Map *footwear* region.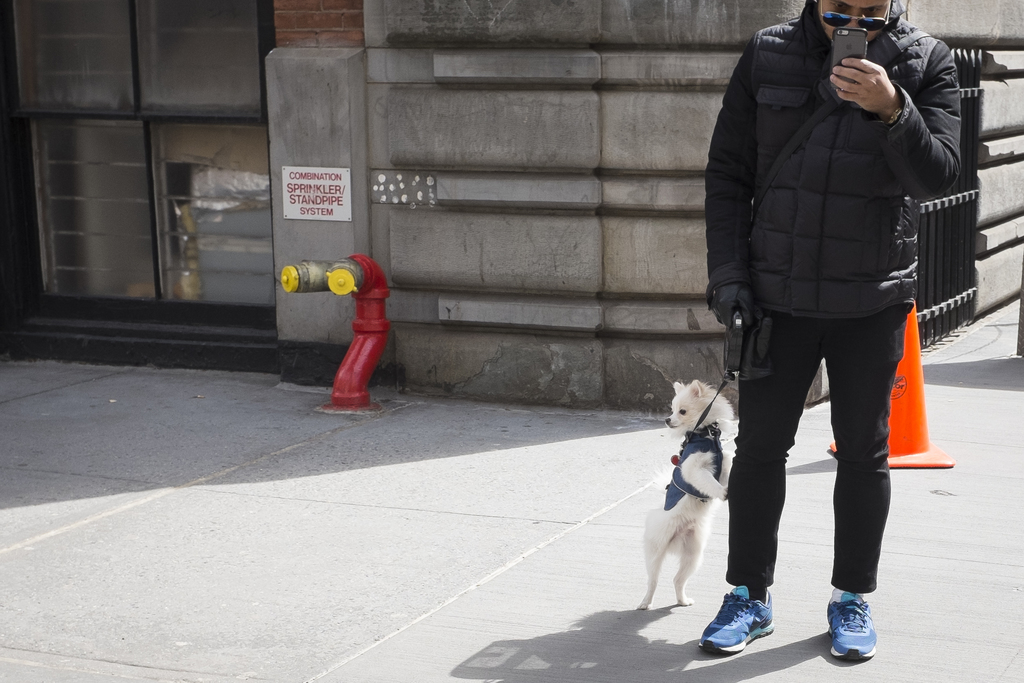
Mapped to bbox=[695, 583, 777, 657].
